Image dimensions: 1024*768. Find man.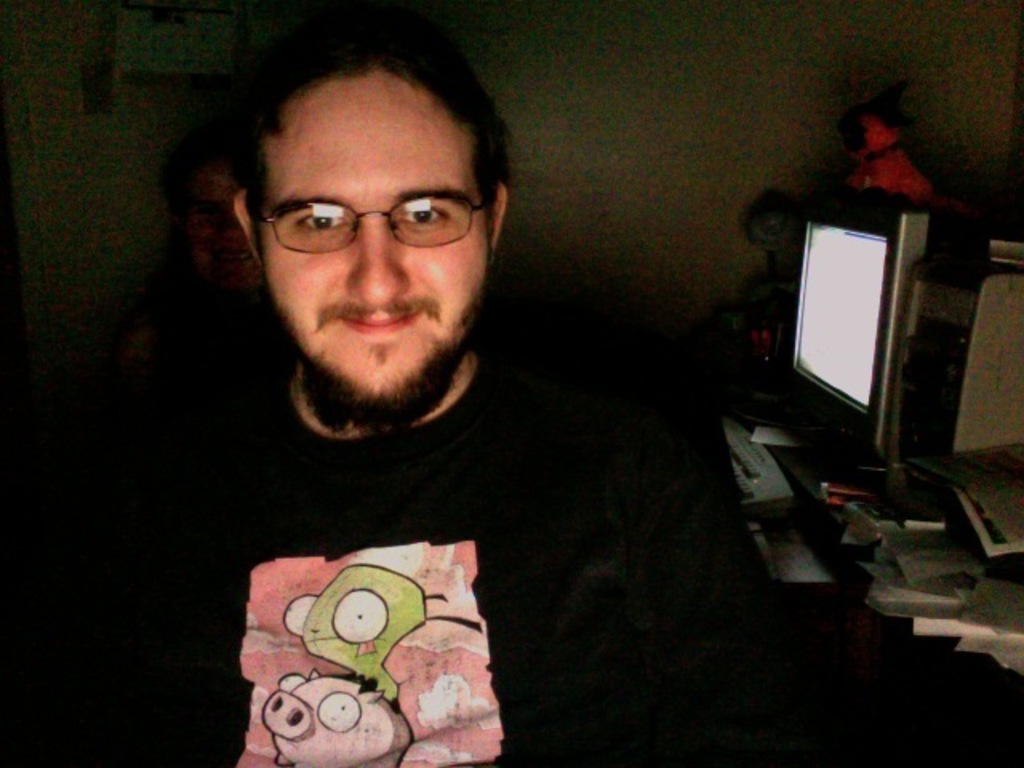
box=[3, 14, 794, 766].
